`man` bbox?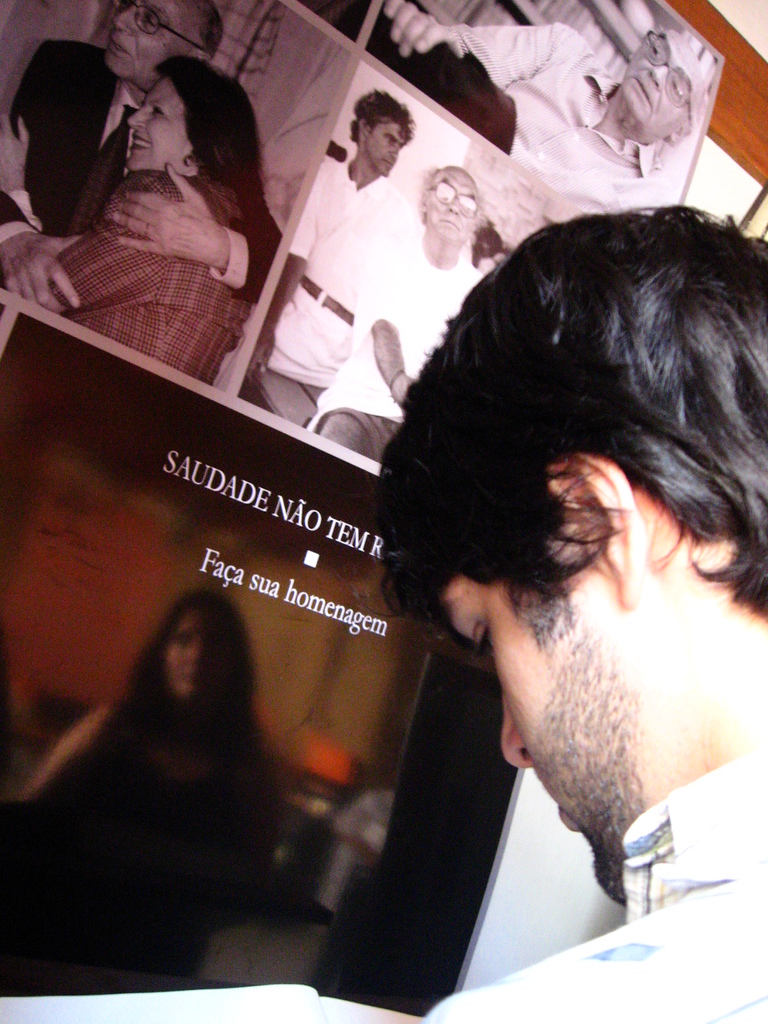
x1=29 y1=44 x2=309 y2=368
